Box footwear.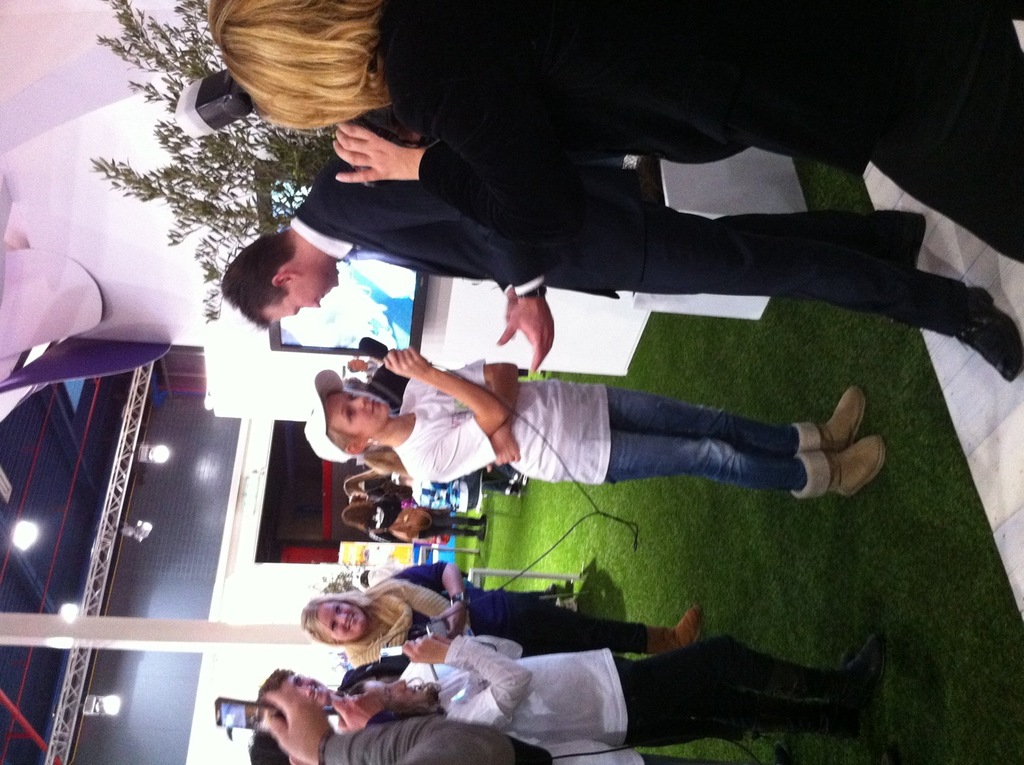
(left=792, top=405, right=879, bottom=514).
